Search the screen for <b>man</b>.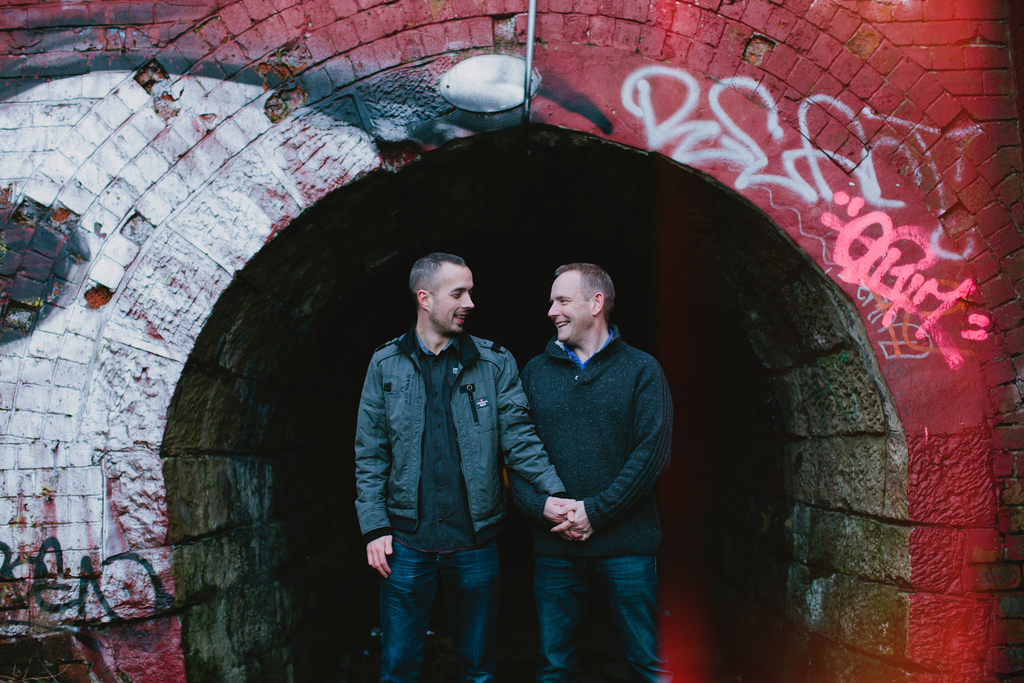
Found at (353,251,582,682).
